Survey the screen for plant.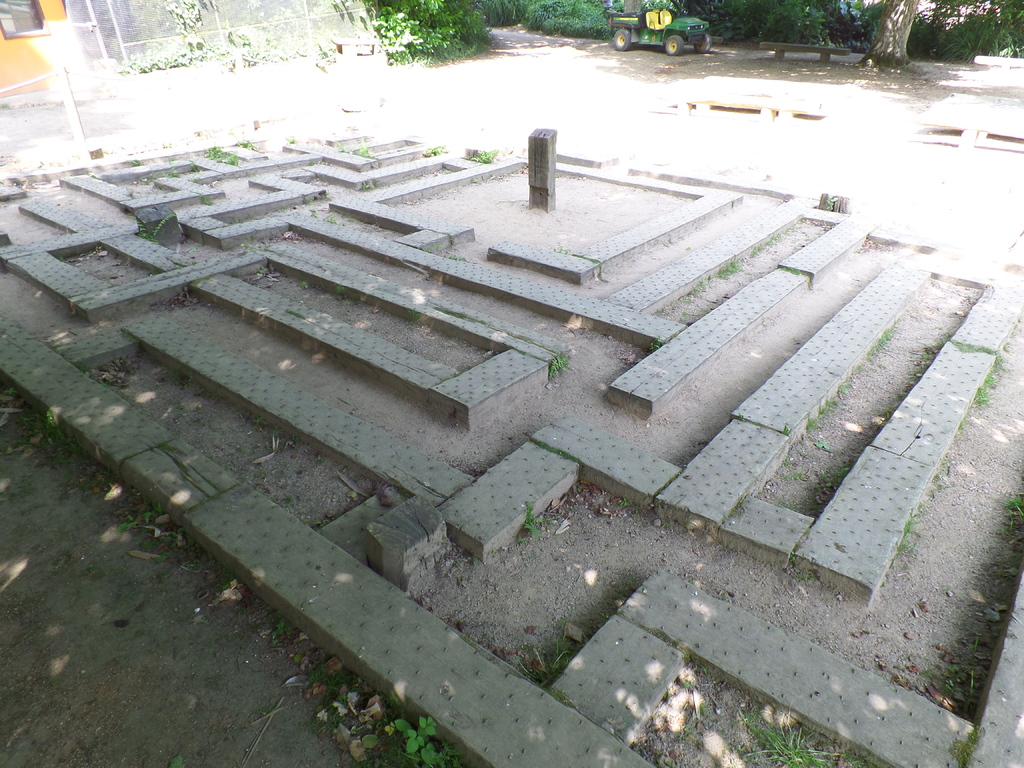
Survey found: (119,326,141,348).
